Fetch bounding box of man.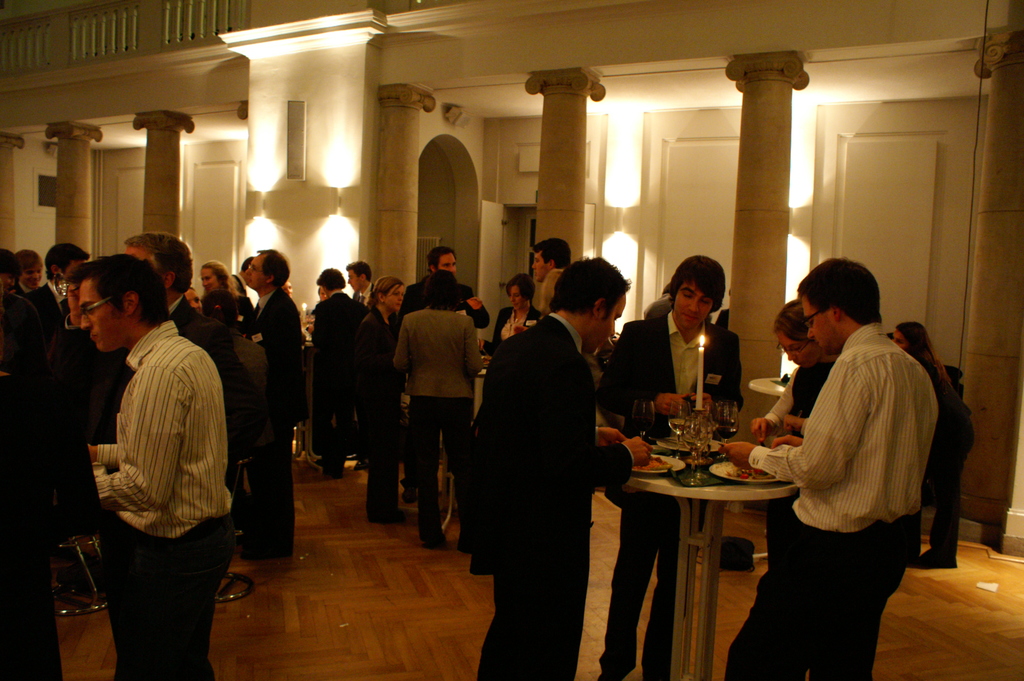
Bbox: 225/247/304/566.
